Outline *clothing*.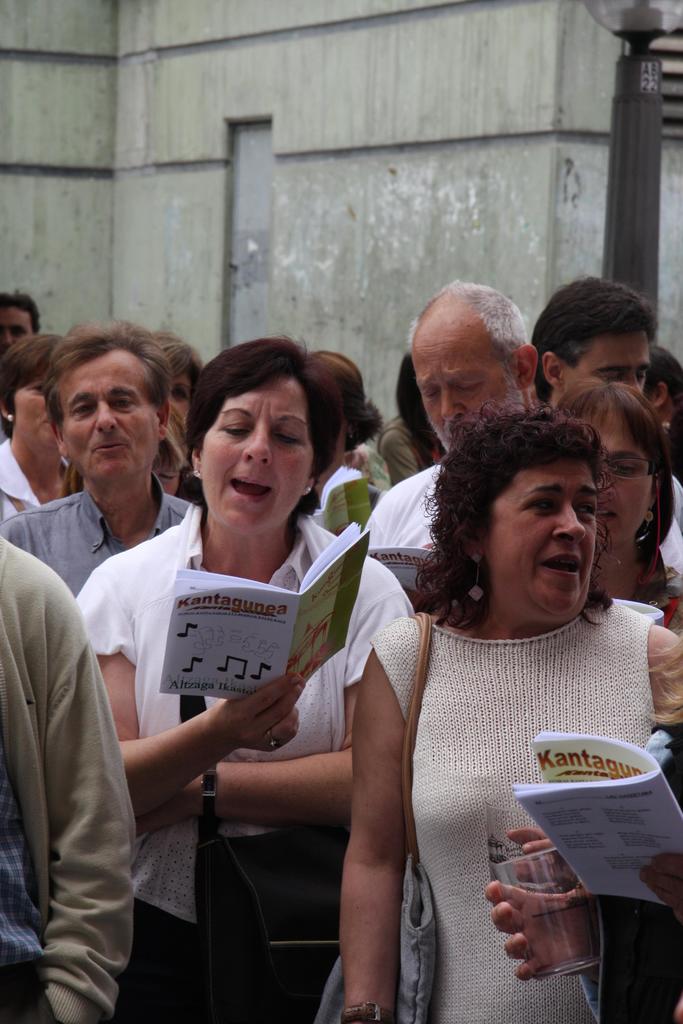
Outline: (left=358, top=554, right=669, bottom=963).
